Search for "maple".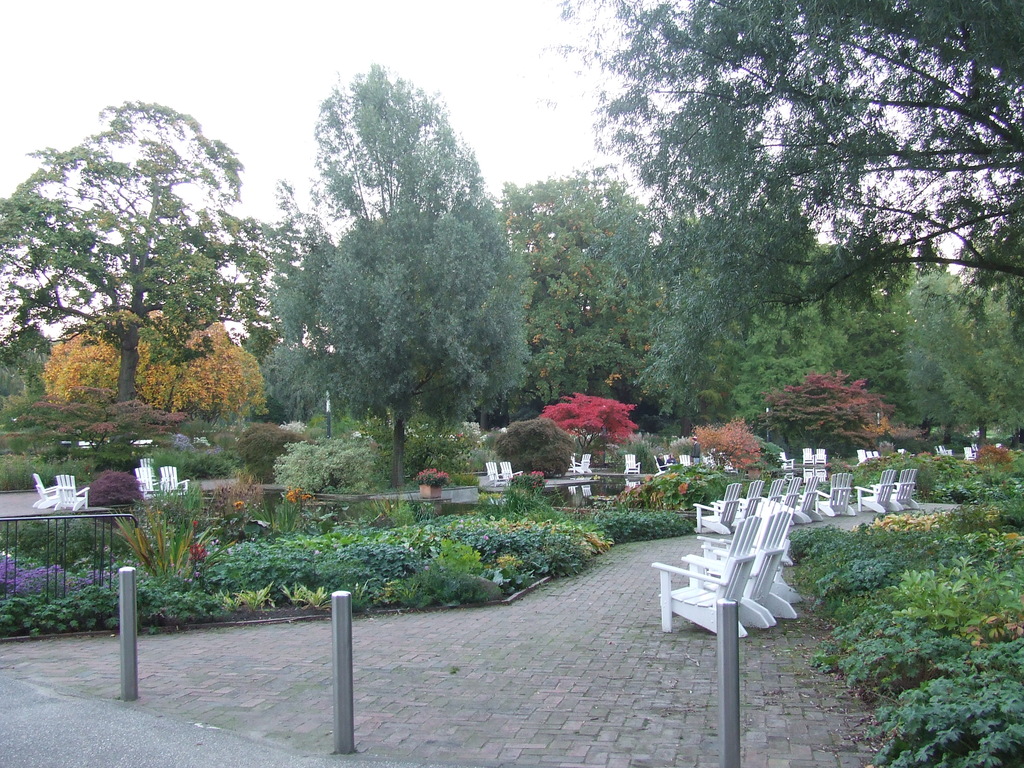
Found at 535,388,638,463.
